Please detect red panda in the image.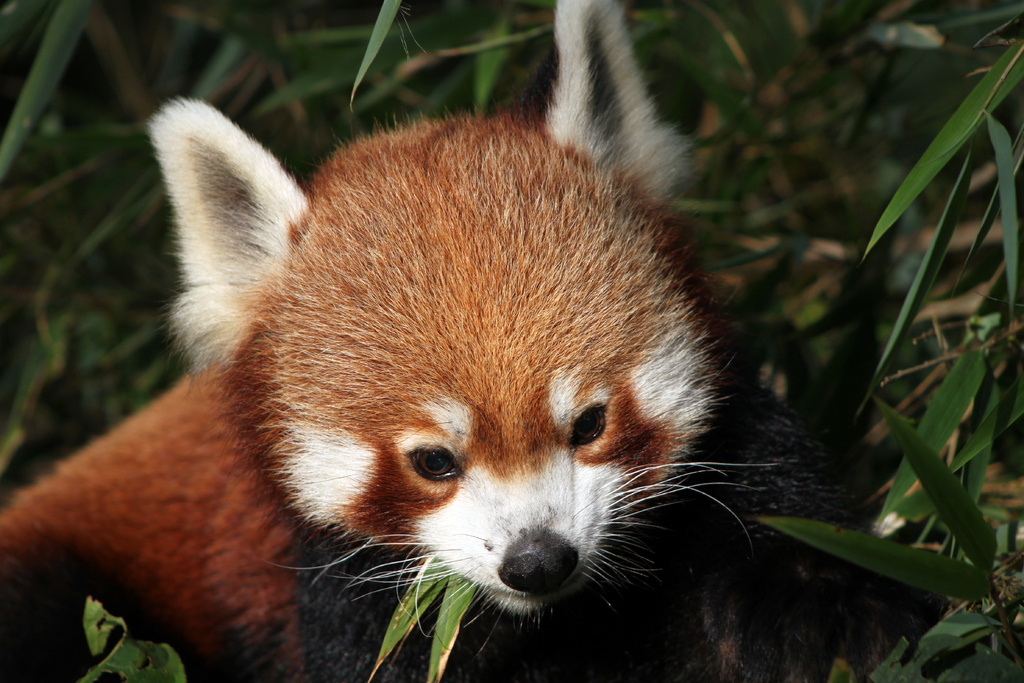
(x1=0, y1=0, x2=780, y2=682).
